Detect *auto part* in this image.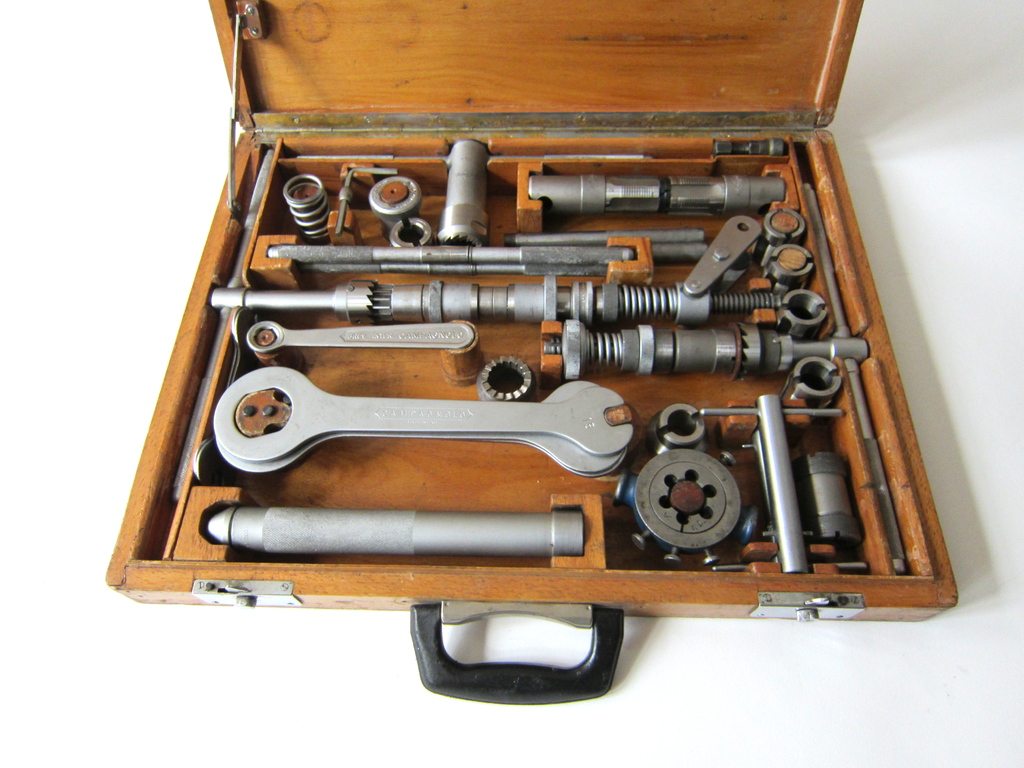
Detection: region(755, 238, 781, 267).
